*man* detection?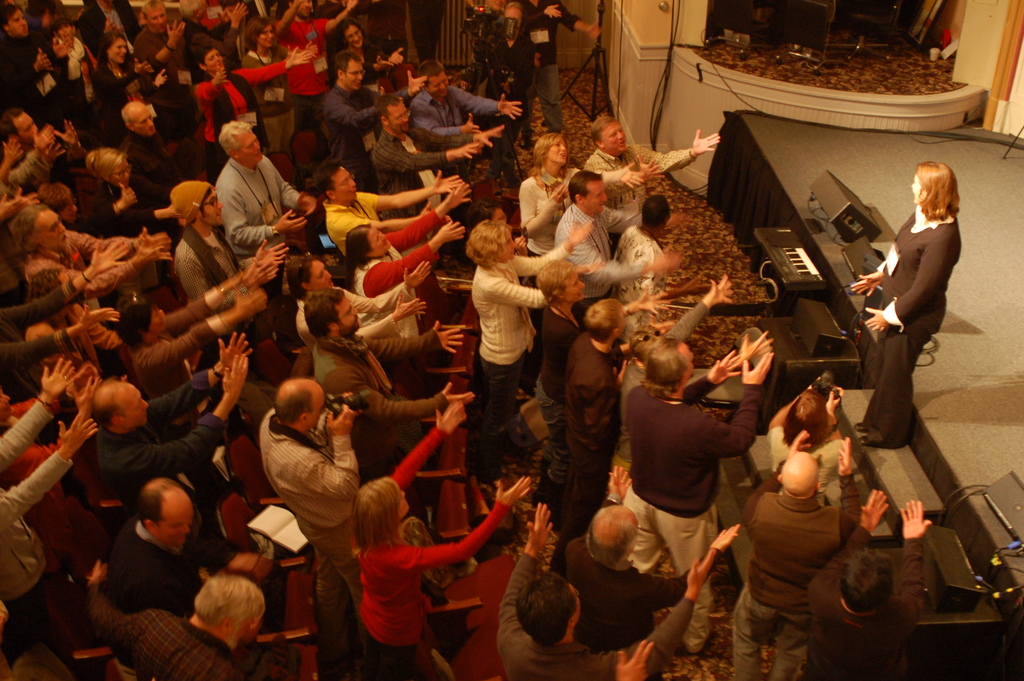
[0, 352, 99, 649]
